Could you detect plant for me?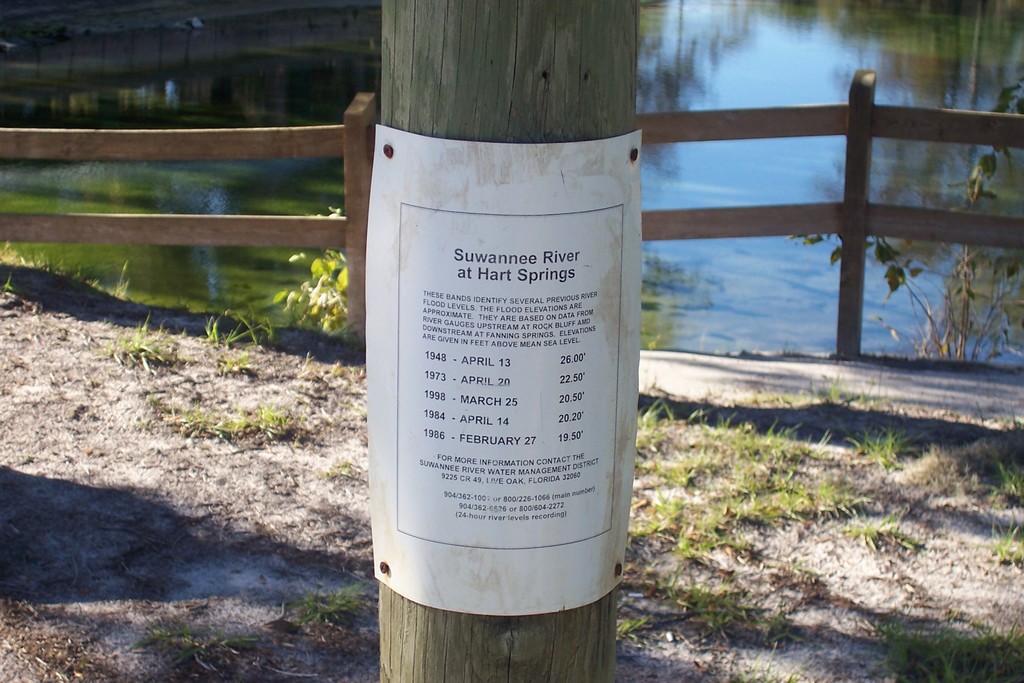
Detection result: 986, 458, 1023, 575.
